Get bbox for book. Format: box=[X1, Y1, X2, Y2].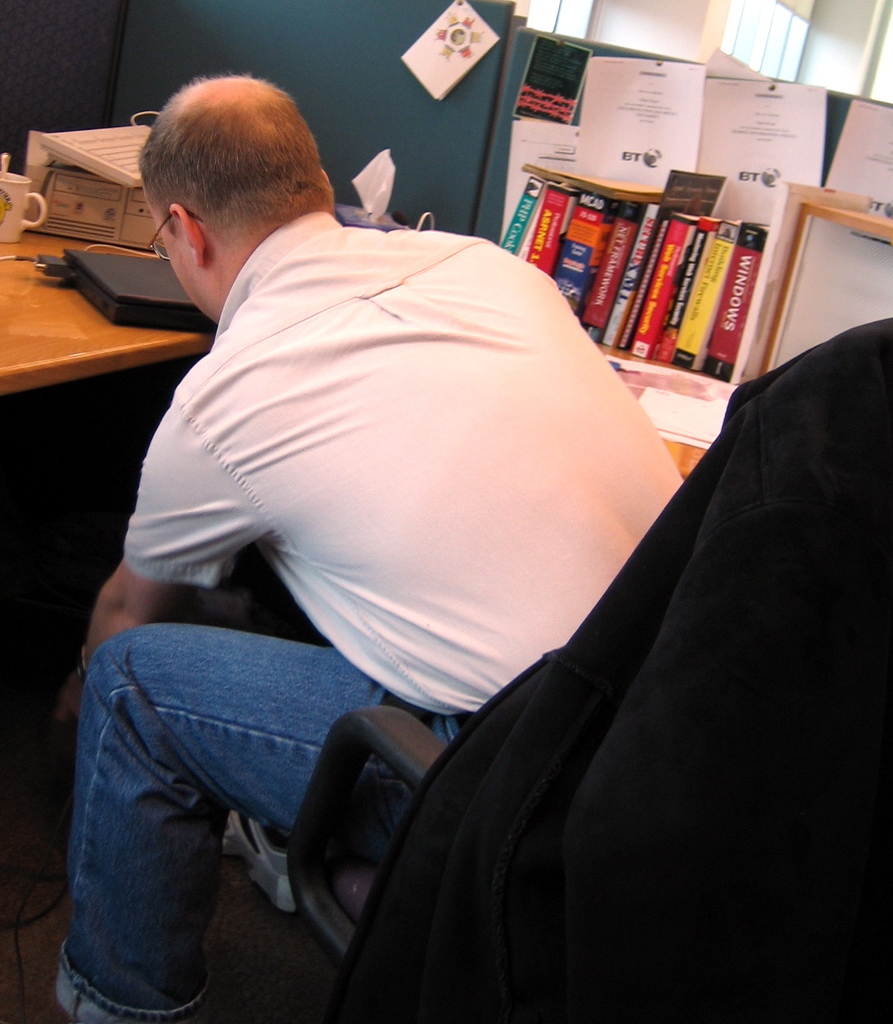
box=[514, 158, 664, 205].
